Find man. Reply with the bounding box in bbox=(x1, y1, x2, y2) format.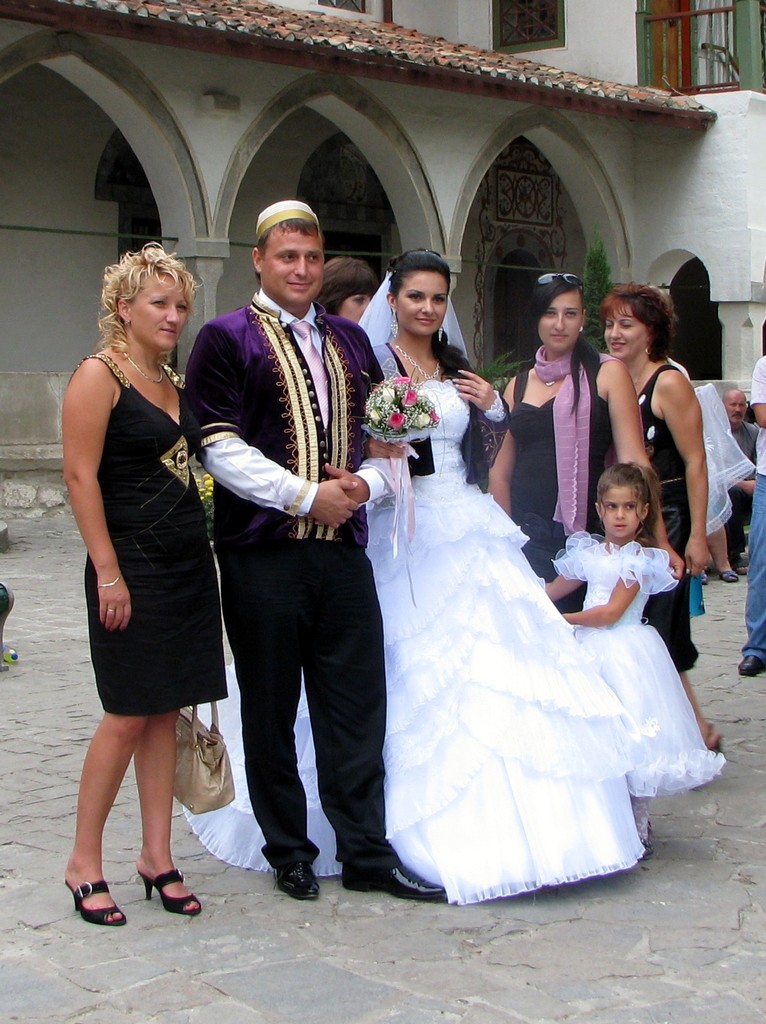
bbox=(186, 182, 399, 883).
